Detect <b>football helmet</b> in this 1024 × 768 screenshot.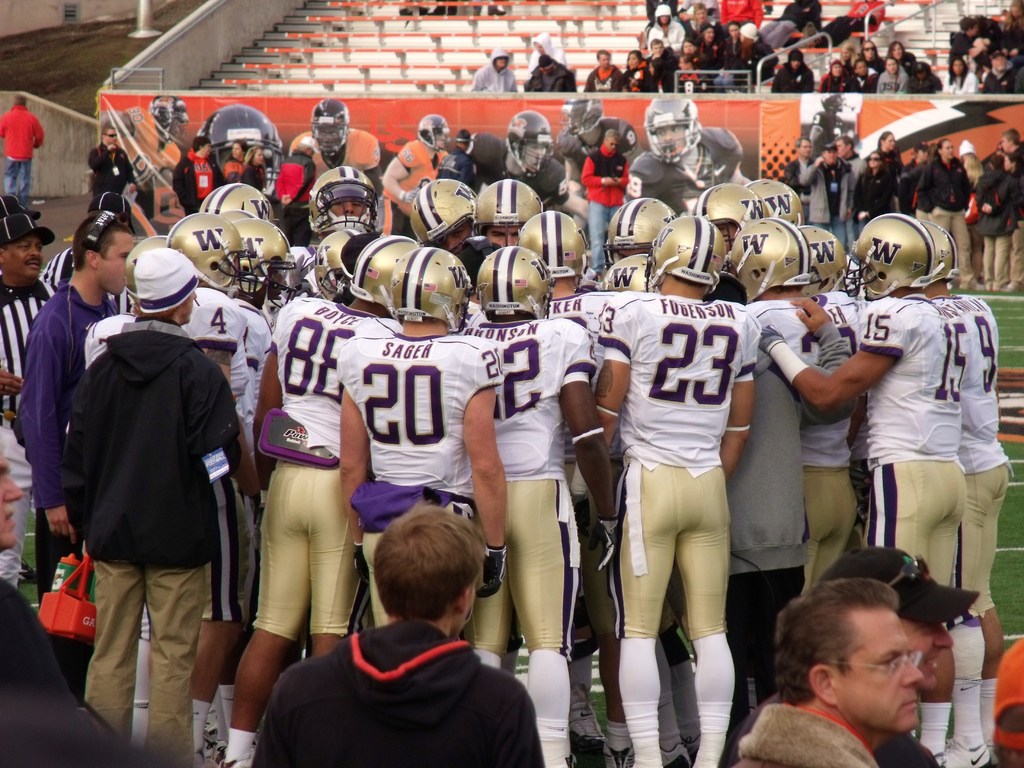
Detection: region(235, 216, 294, 317).
